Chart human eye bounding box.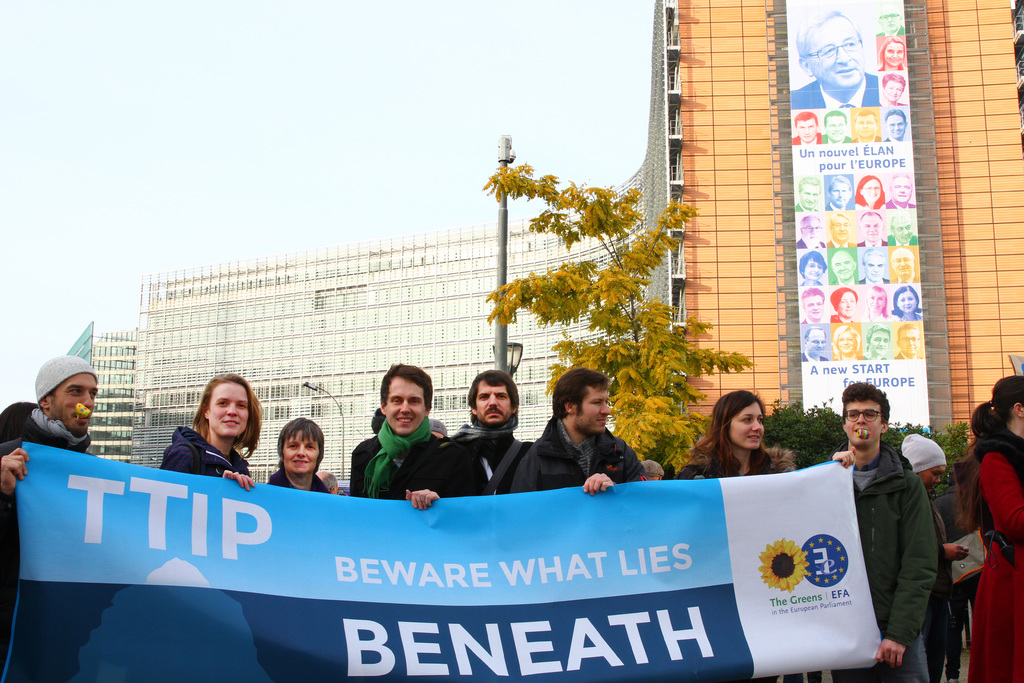
Charted: [x1=797, y1=127, x2=803, y2=129].
